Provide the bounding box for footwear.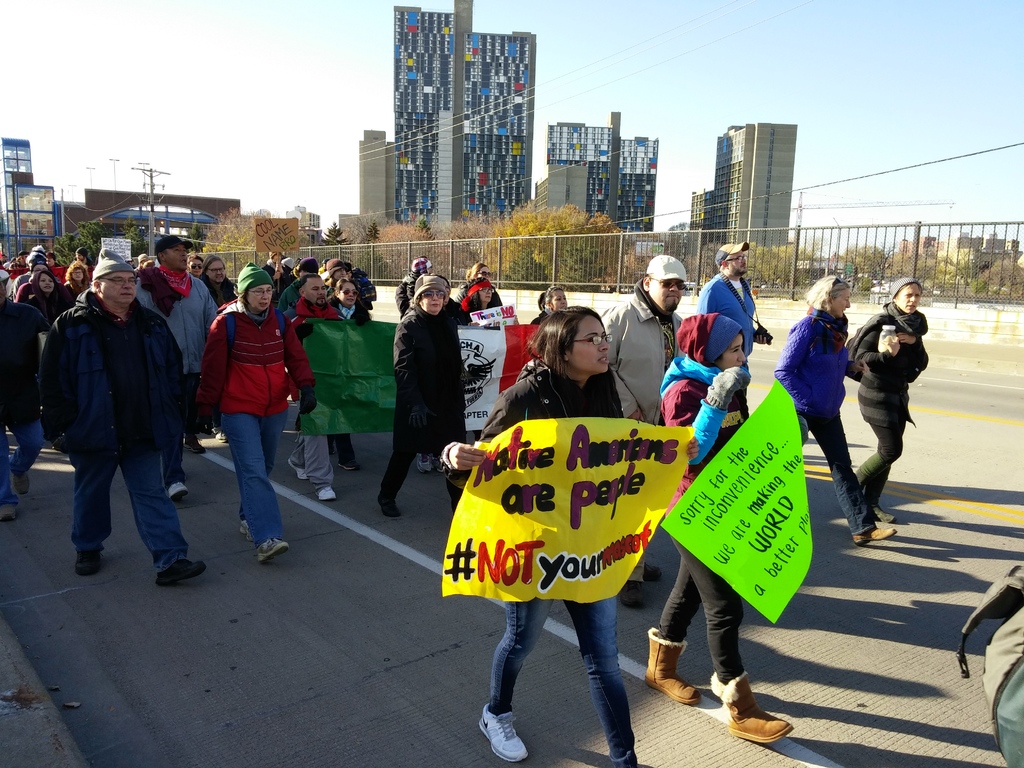
[x1=237, y1=518, x2=257, y2=543].
